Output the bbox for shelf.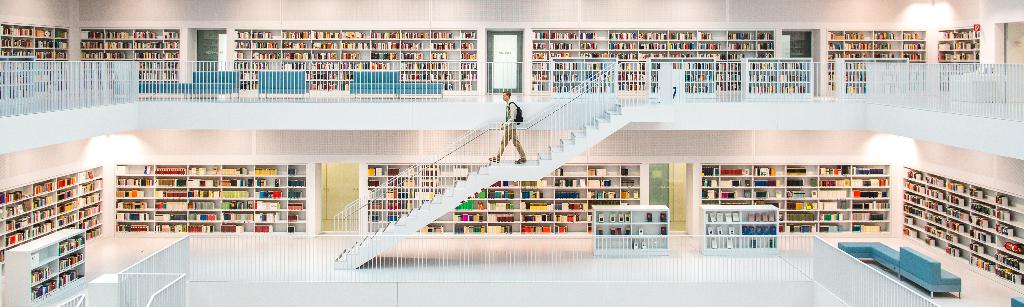
{"left": 388, "top": 162, "right": 414, "bottom": 176}.
